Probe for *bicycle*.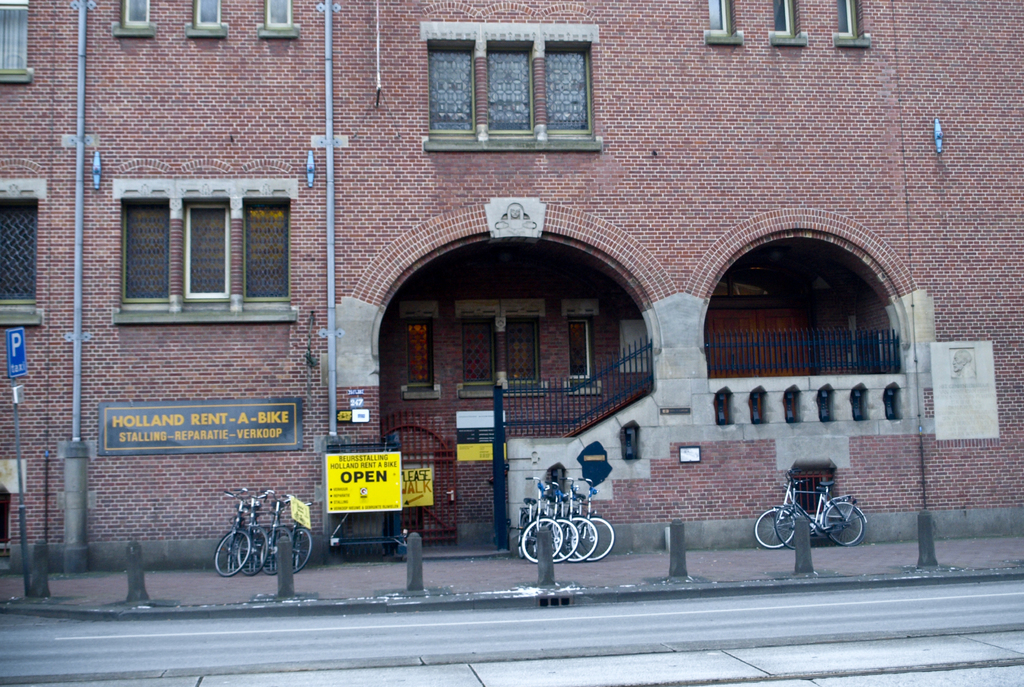
Probe result: BBox(536, 472, 579, 572).
